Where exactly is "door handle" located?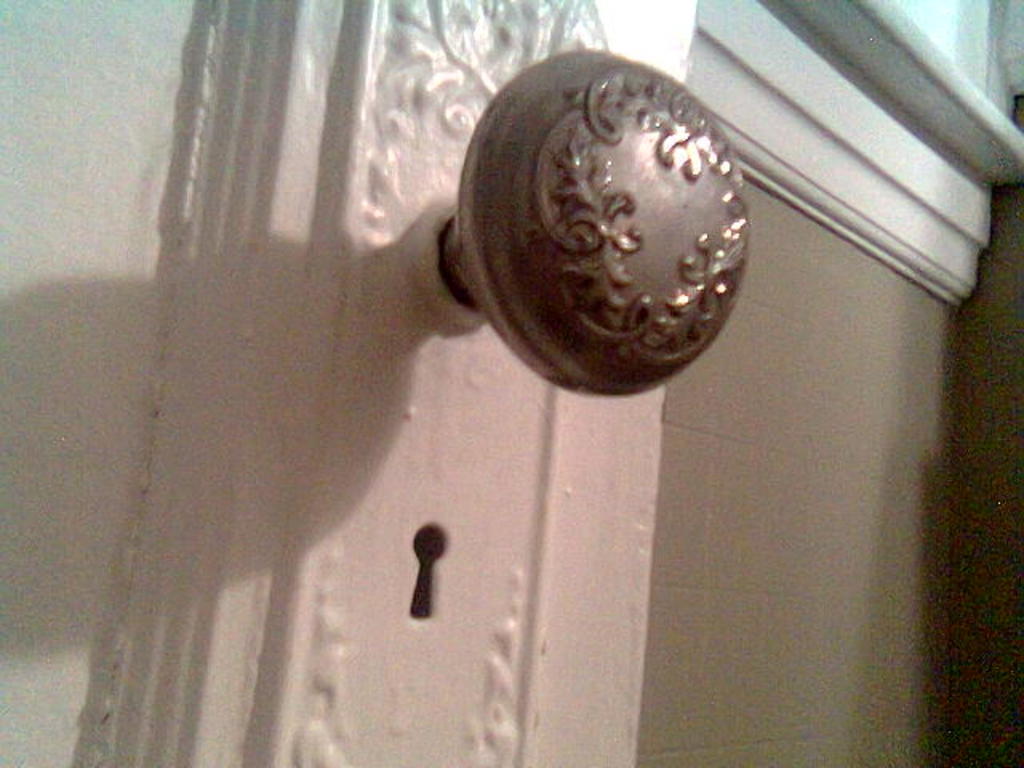
Its bounding box is {"left": 442, "top": 43, "right": 750, "bottom": 395}.
